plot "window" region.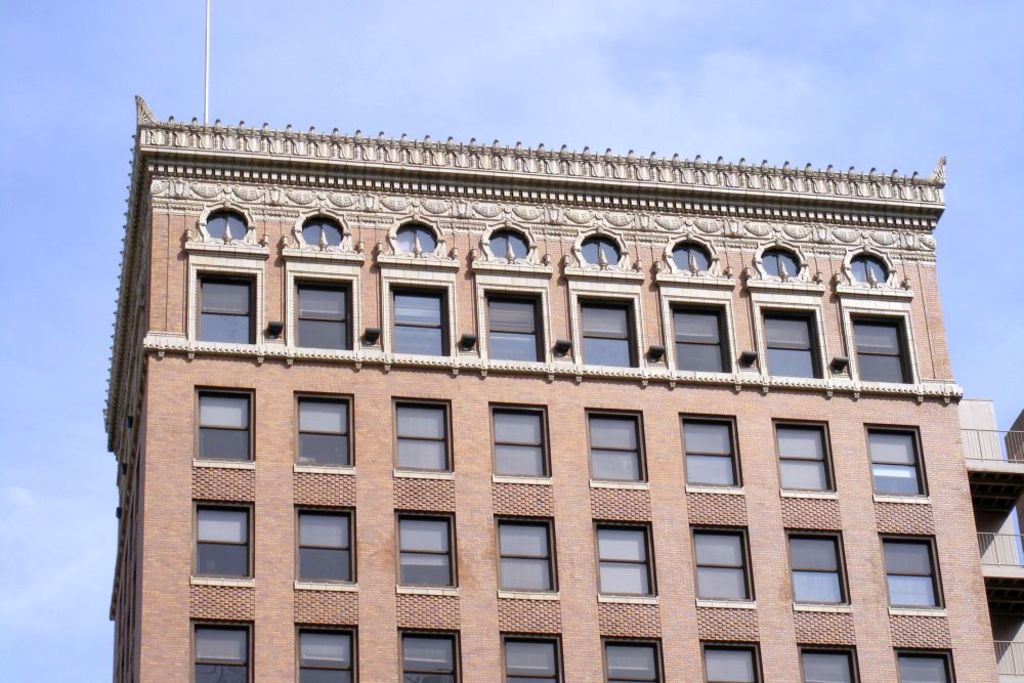
Plotted at {"left": 864, "top": 422, "right": 928, "bottom": 497}.
